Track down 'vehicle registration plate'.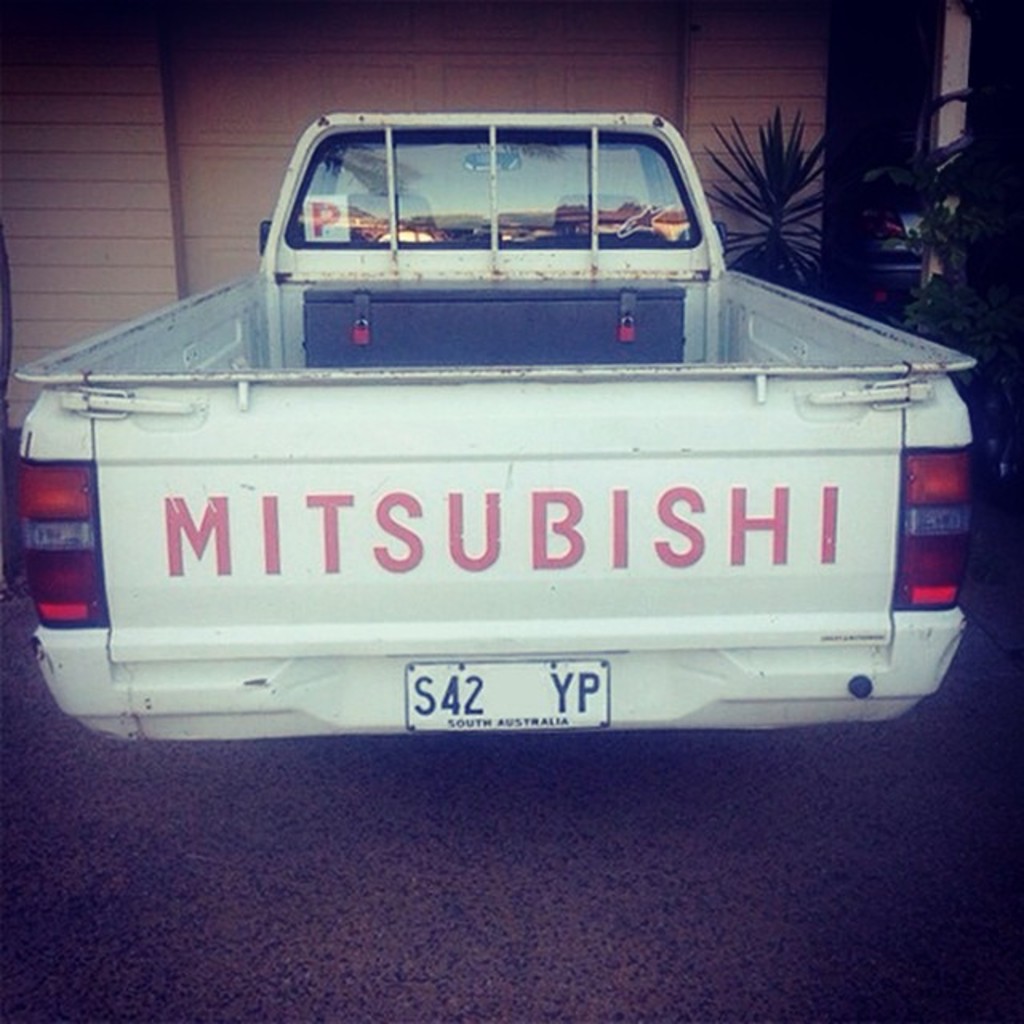
Tracked to {"left": 398, "top": 654, "right": 613, "bottom": 741}.
